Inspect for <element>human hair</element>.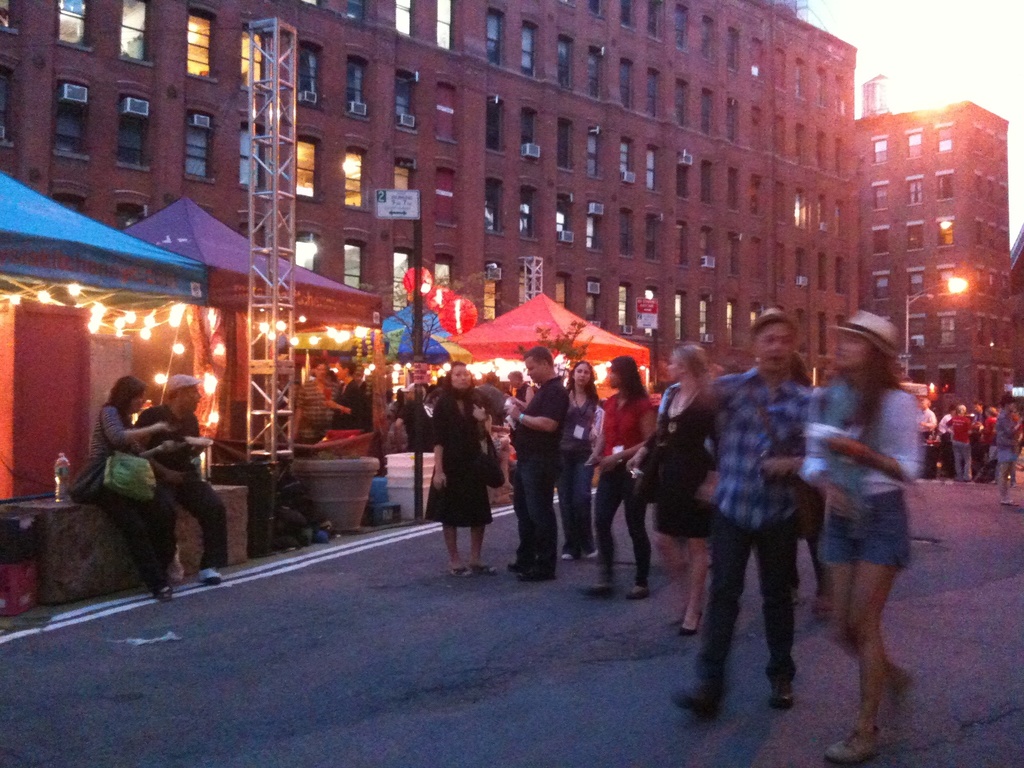
Inspection: (102,372,141,426).
